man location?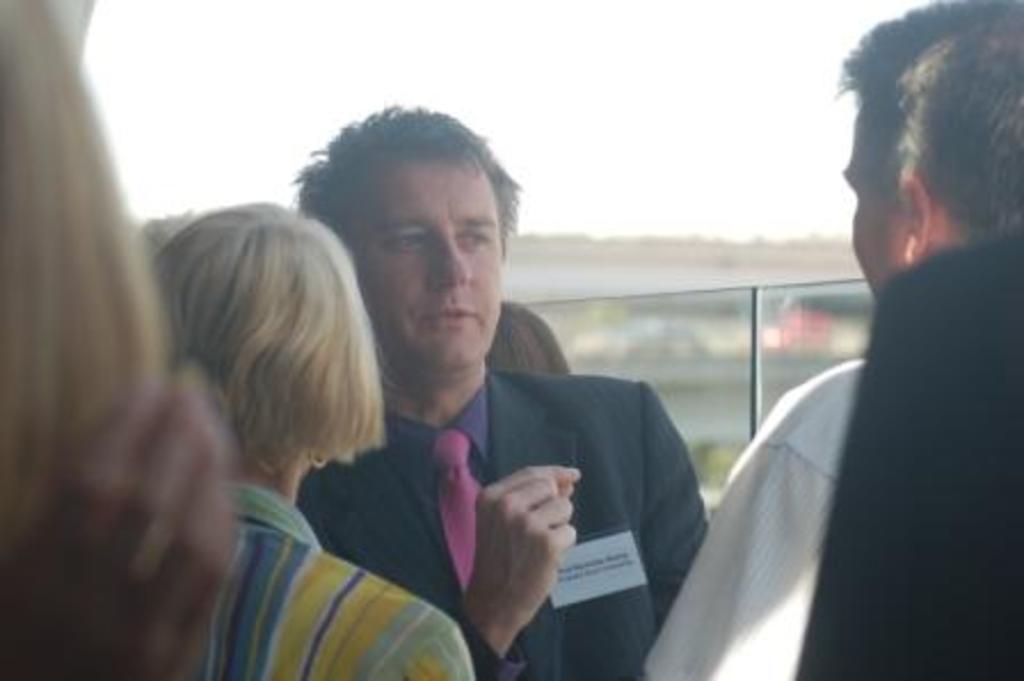
<region>197, 130, 713, 667</region>
